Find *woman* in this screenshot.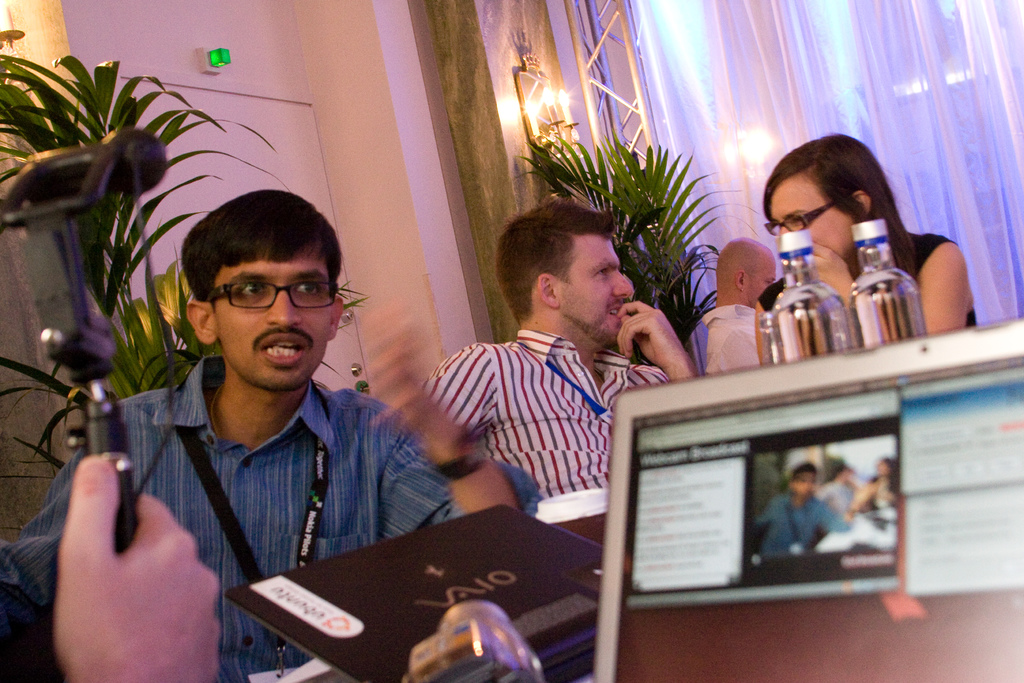
The bounding box for *woman* is x1=751, y1=131, x2=989, y2=346.
